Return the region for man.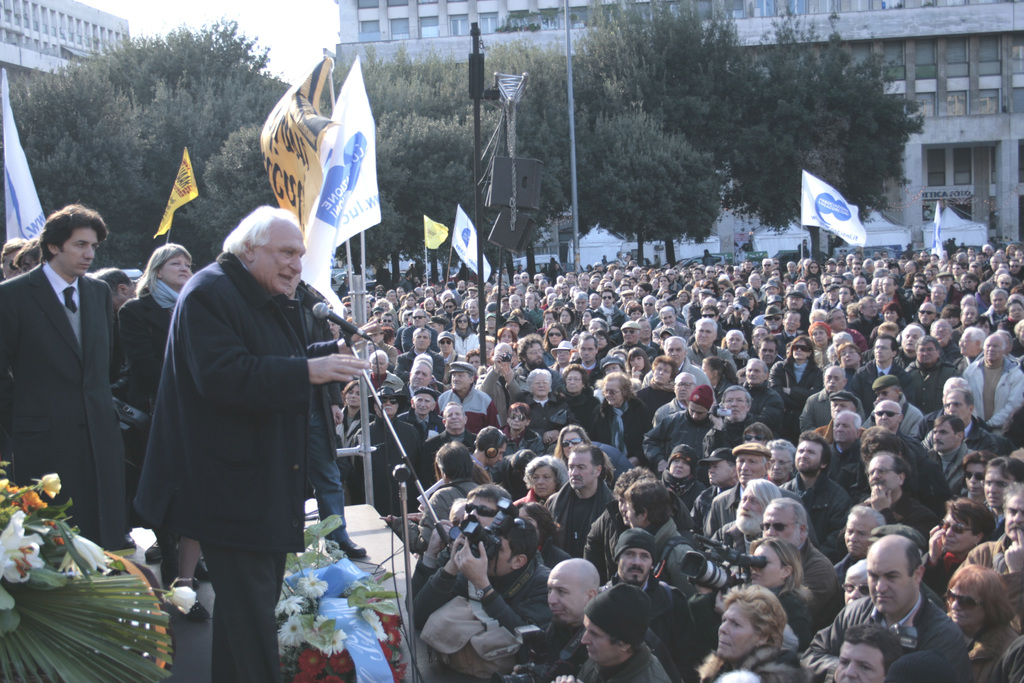
(x1=755, y1=327, x2=774, y2=347).
